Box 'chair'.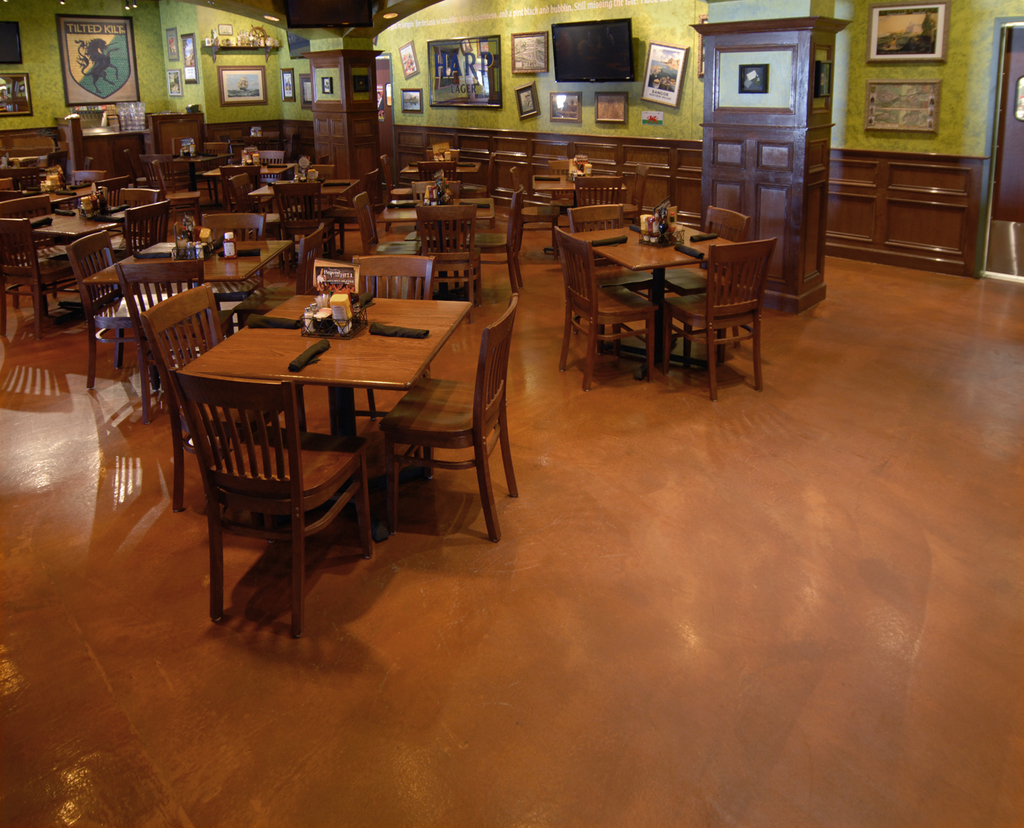
BBox(169, 343, 415, 645).
